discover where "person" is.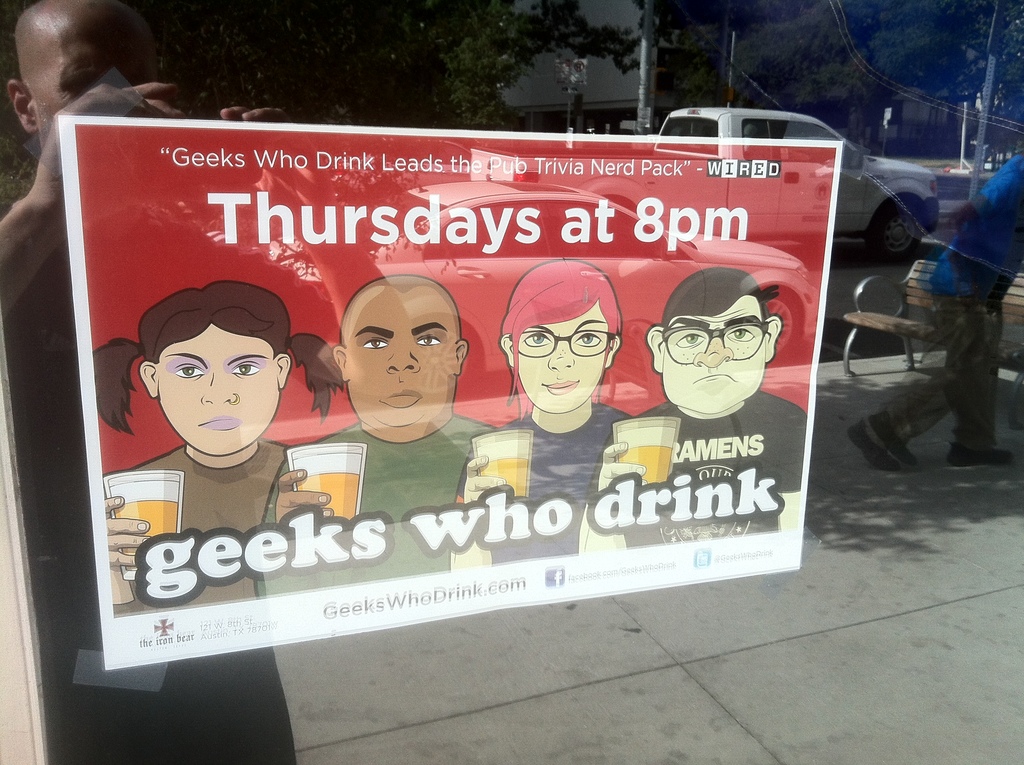
Discovered at crop(0, 0, 298, 763).
